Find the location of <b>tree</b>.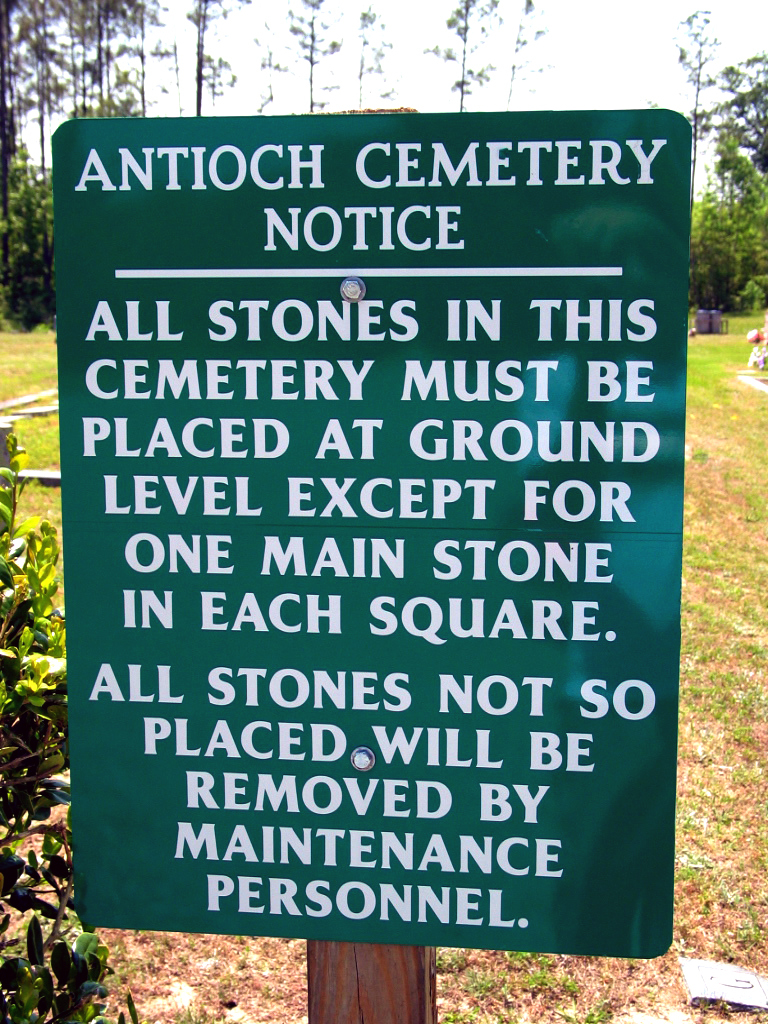
Location: (690,132,767,313).
